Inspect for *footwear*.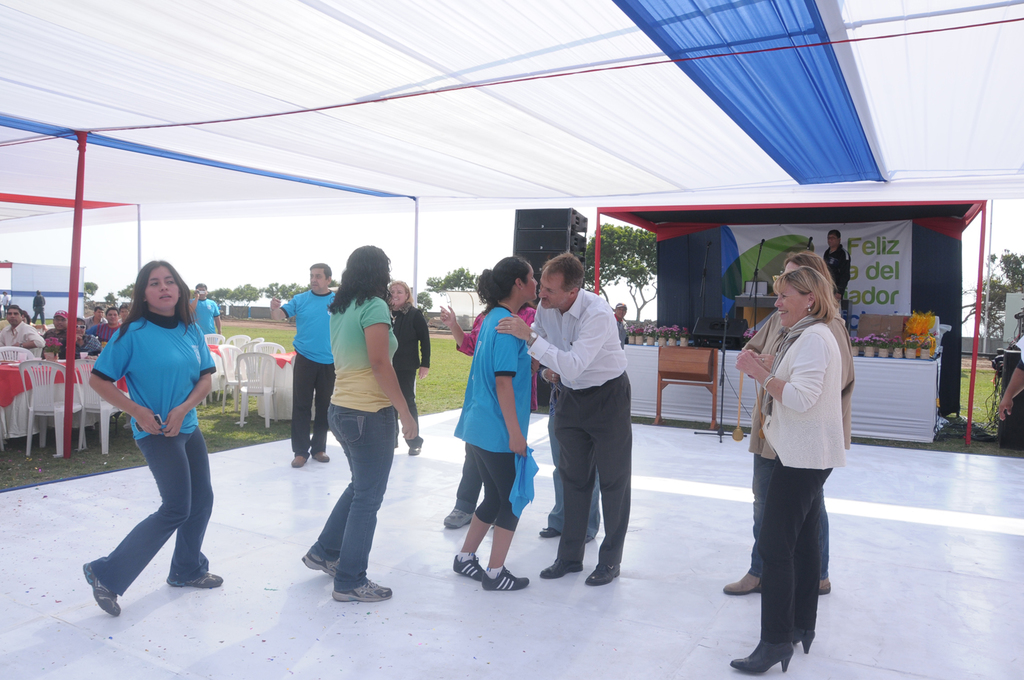
Inspection: (x1=483, y1=565, x2=529, y2=593).
